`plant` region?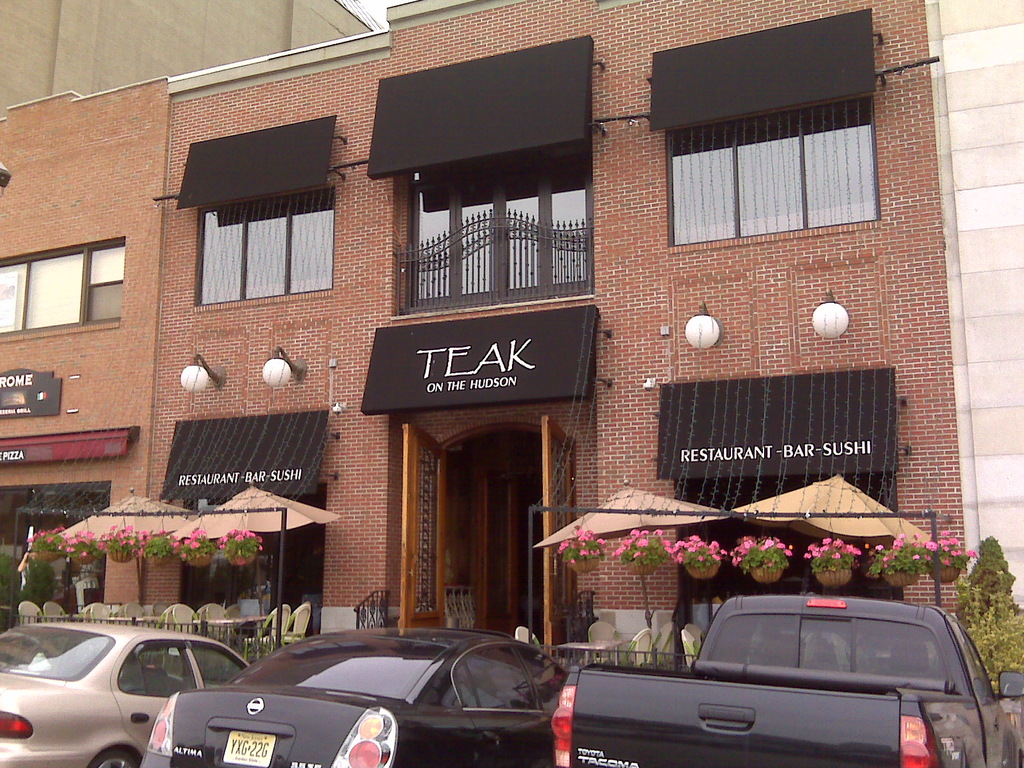
locate(557, 522, 605, 564)
